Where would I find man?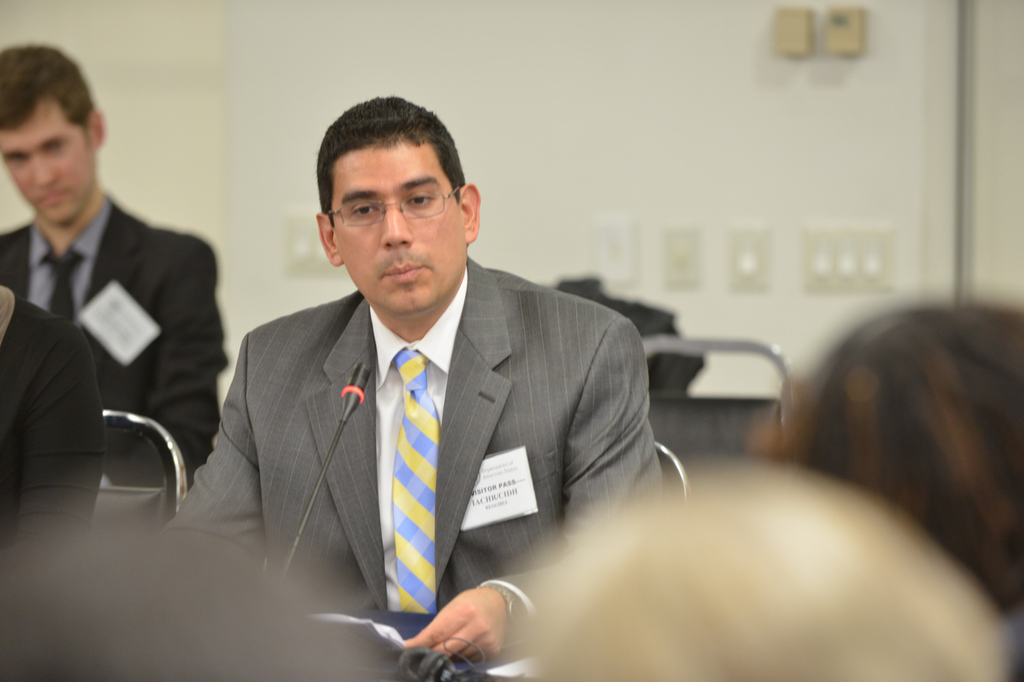
At (167,127,652,634).
